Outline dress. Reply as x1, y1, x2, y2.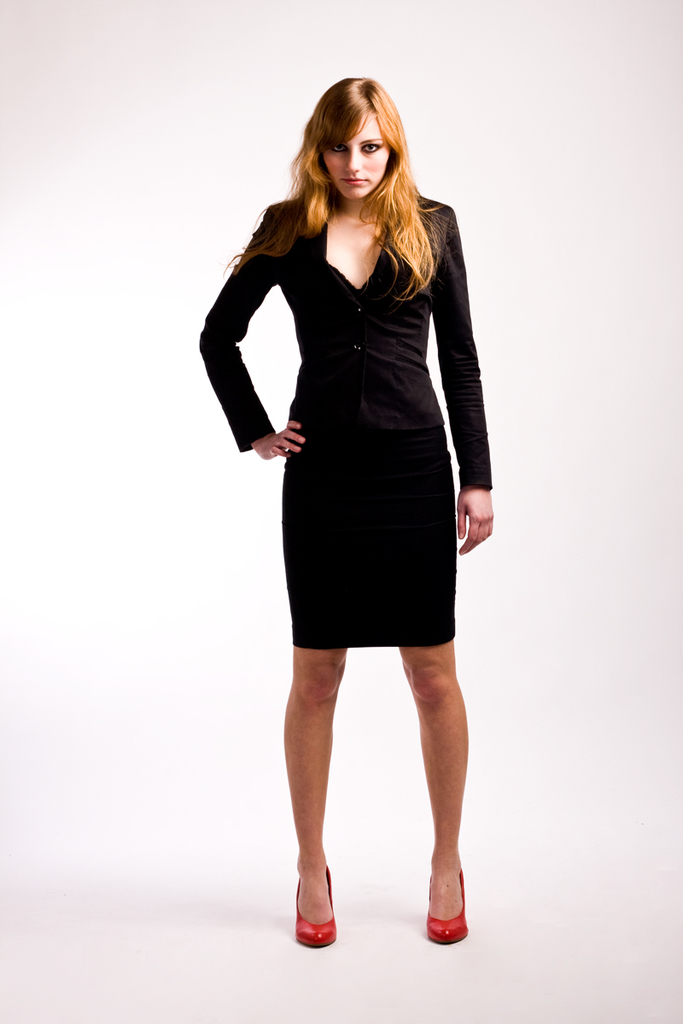
197, 176, 494, 647.
